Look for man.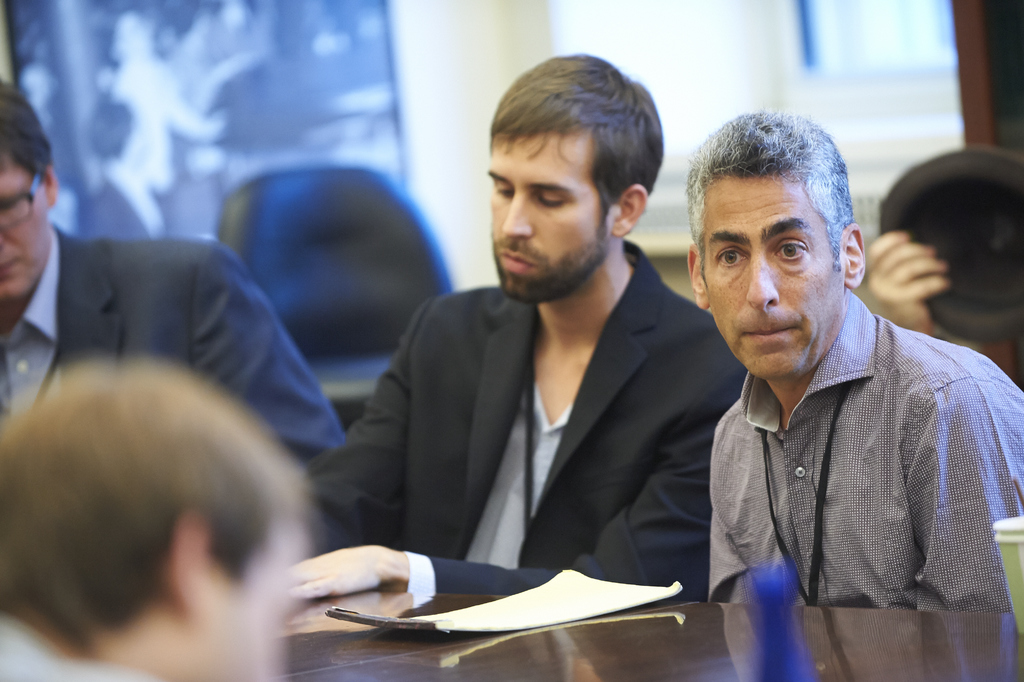
Found: [x1=664, y1=124, x2=1004, y2=644].
